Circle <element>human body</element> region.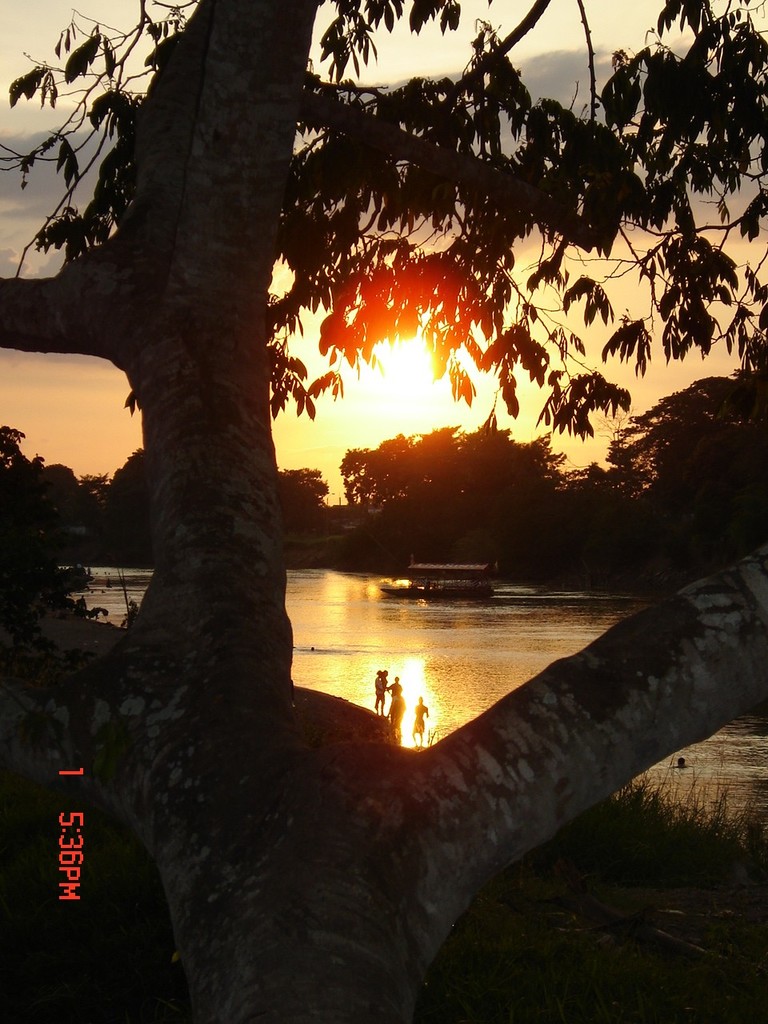
Region: <bbox>414, 698, 434, 746</bbox>.
